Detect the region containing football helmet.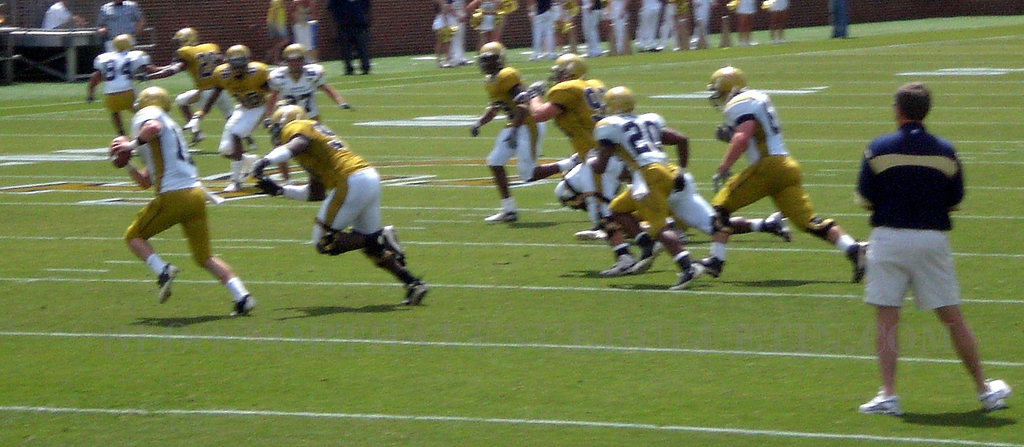
<region>280, 46, 304, 67</region>.
